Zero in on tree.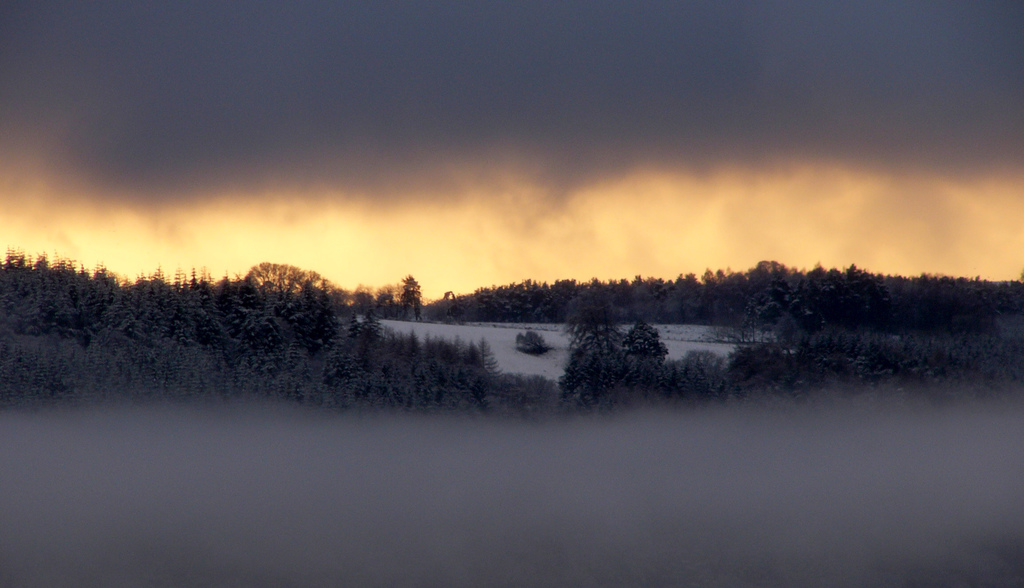
Zeroed in: 0 245 502 415.
